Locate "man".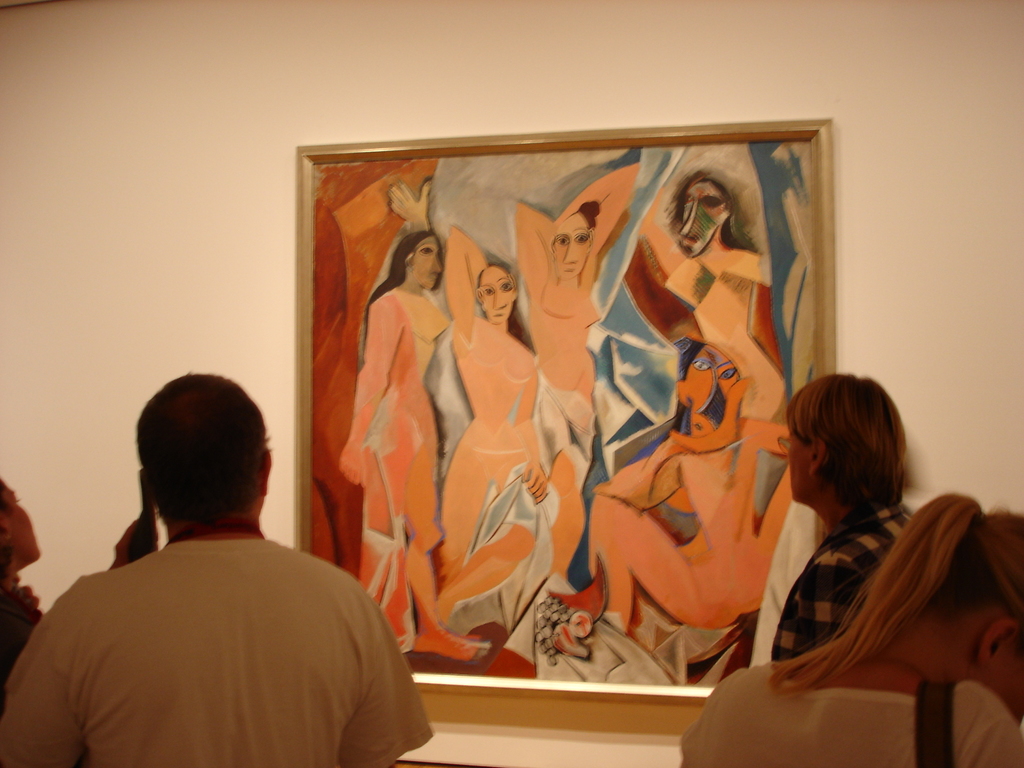
Bounding box: 0,371,435,767.
